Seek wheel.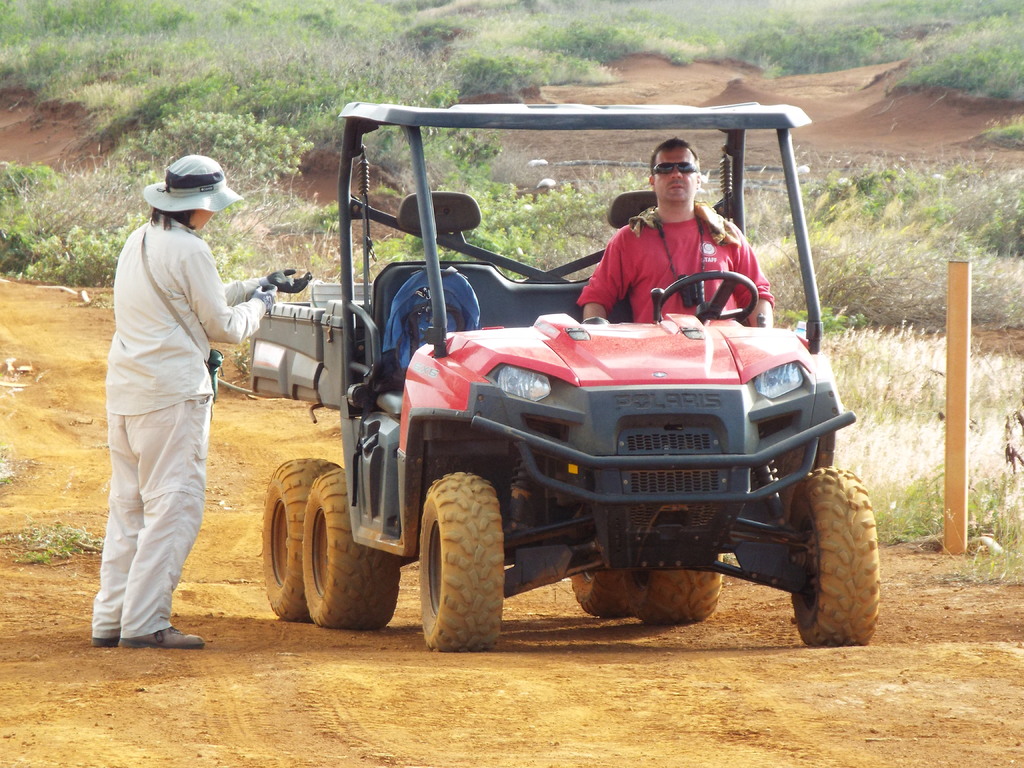
<box>569,569,650,621</box>.
